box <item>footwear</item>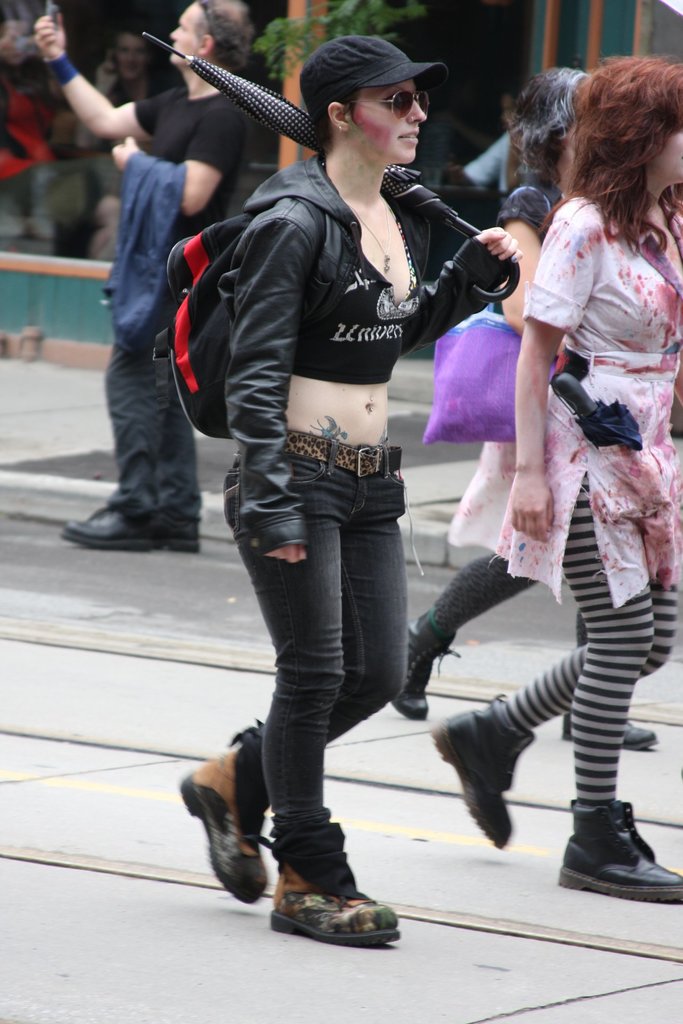
bbox=[557, 713, 655, 755]
